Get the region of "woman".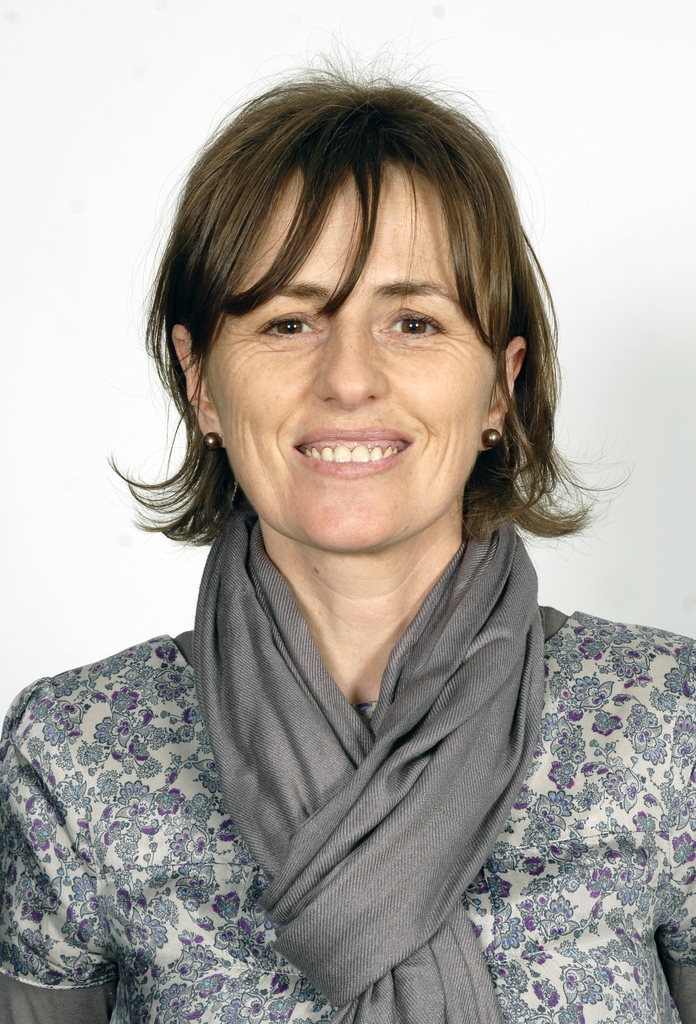
[0,46,695,1023].
